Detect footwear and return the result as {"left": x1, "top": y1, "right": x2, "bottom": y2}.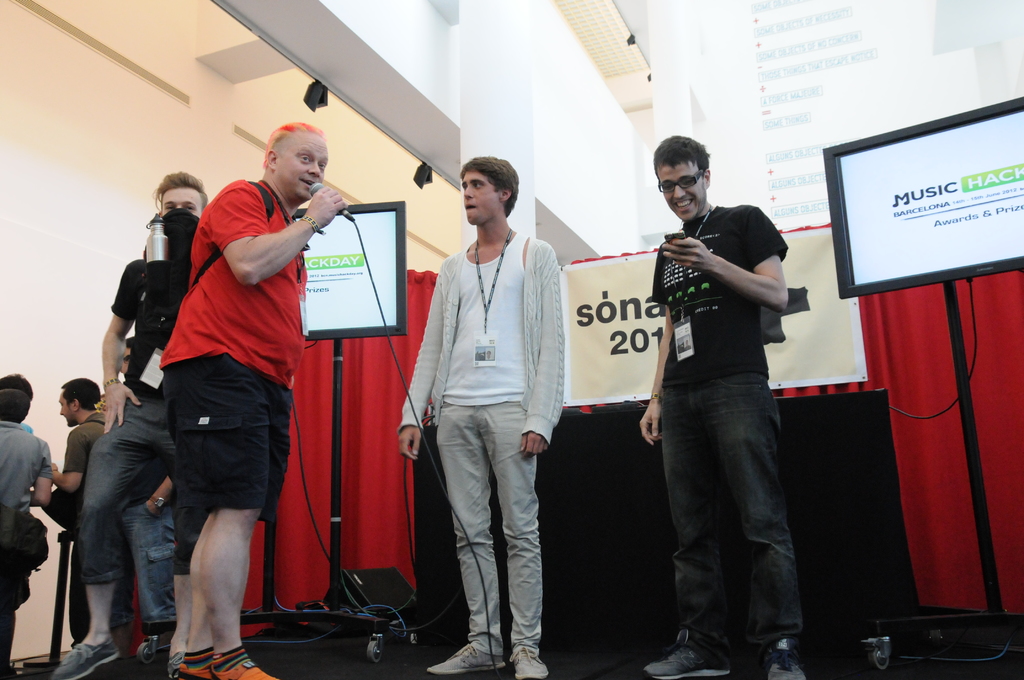
{"left": 178, "top": 664, "right": 217, "bottom": 679}.
